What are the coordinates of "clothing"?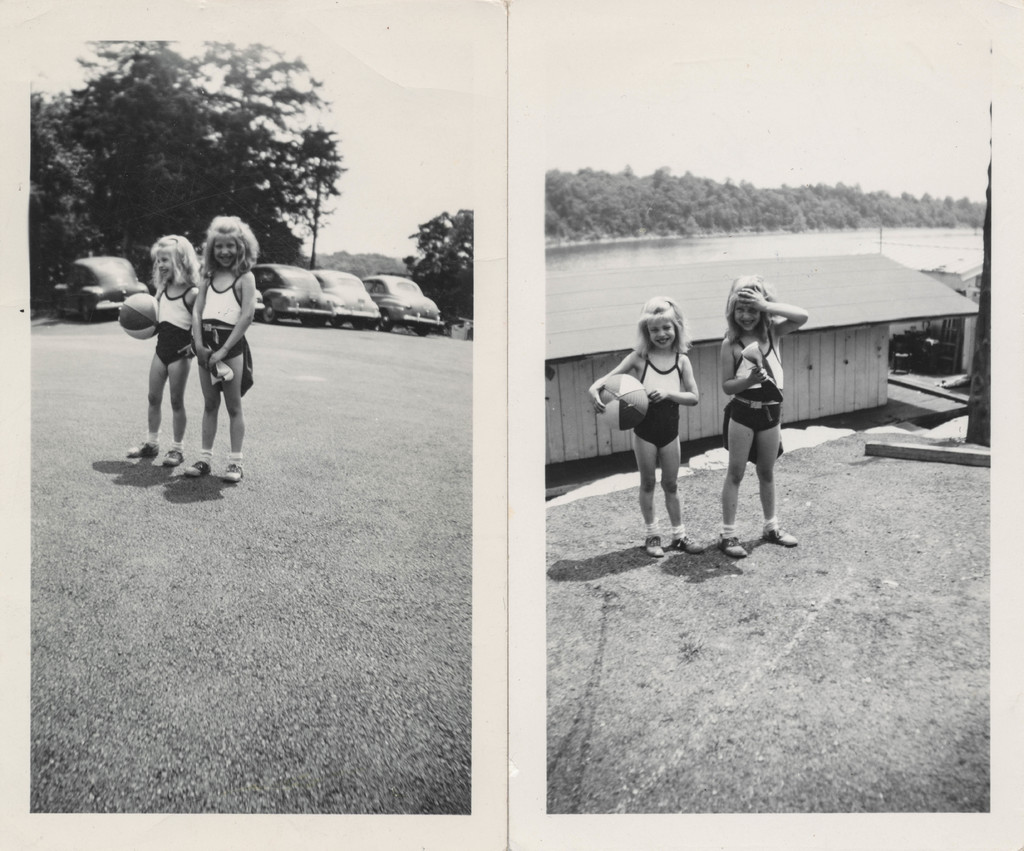
{"left": 152, "top": 285, "right": 199, "bottom": 363}.
